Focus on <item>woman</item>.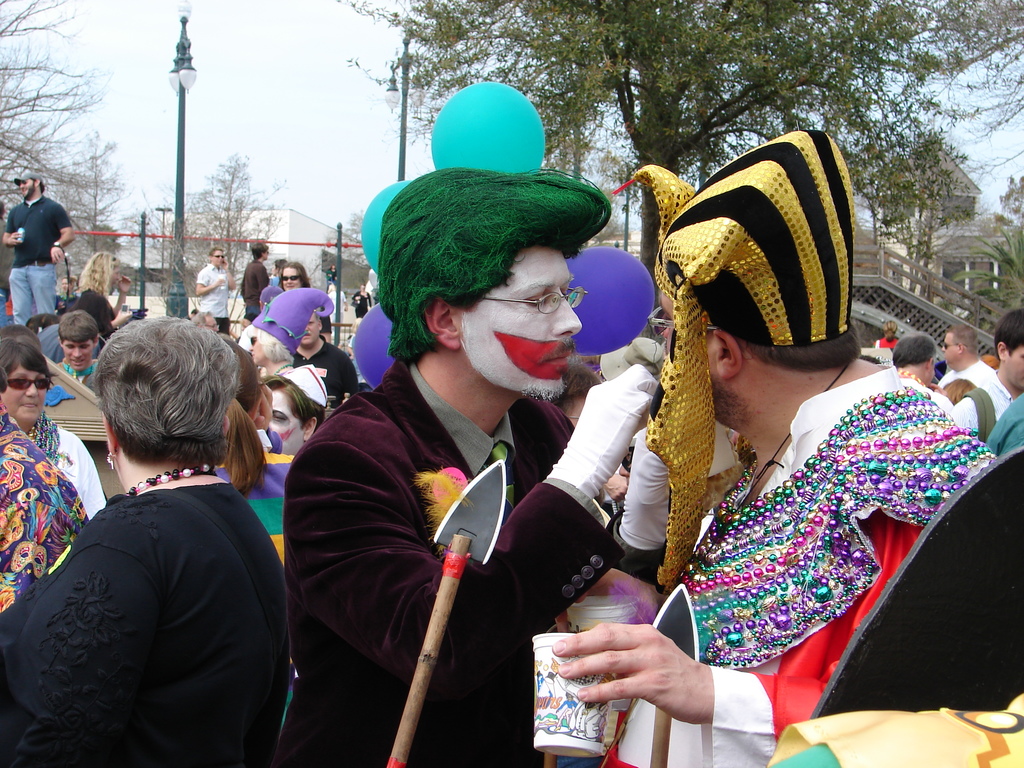
Focused at 876, 321, 898, 357.
